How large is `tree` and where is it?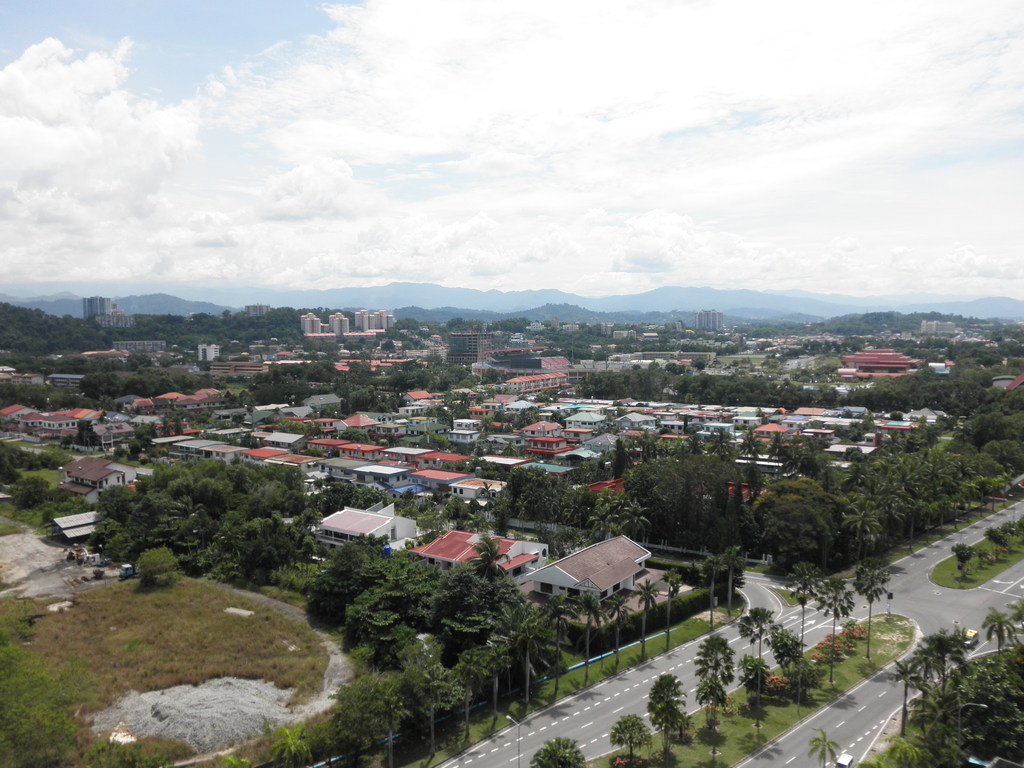
Bounding box: [408,669,468,758].
